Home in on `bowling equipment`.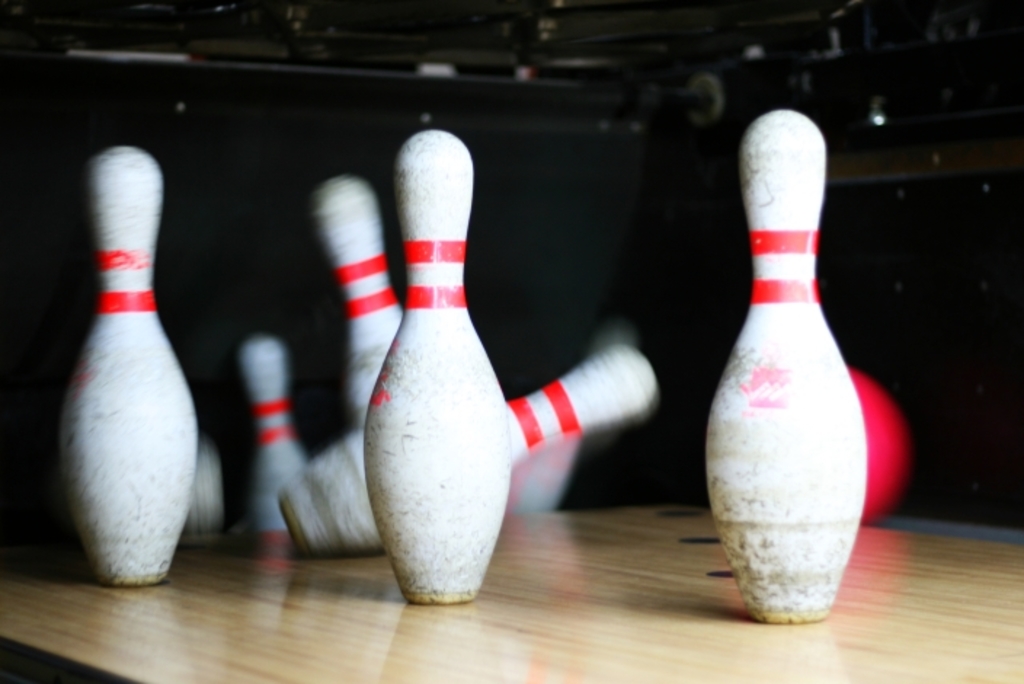
Homed in at BBox(364, 125, 511, 601).
